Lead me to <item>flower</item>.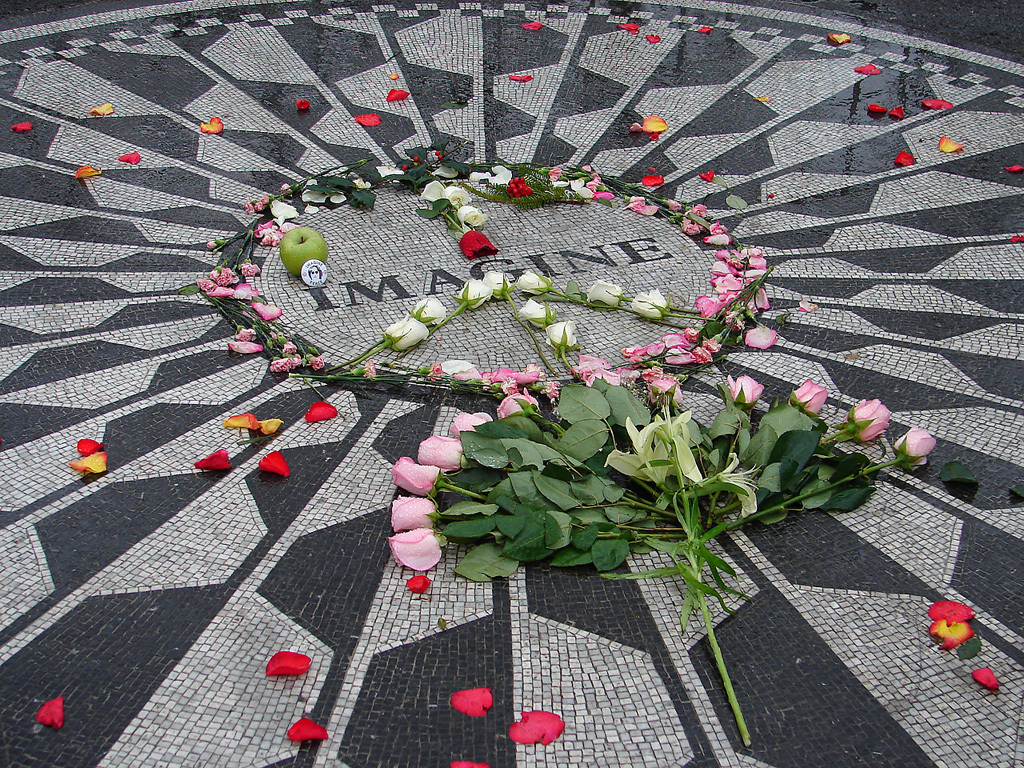
Lead to (390,529,440,567).
